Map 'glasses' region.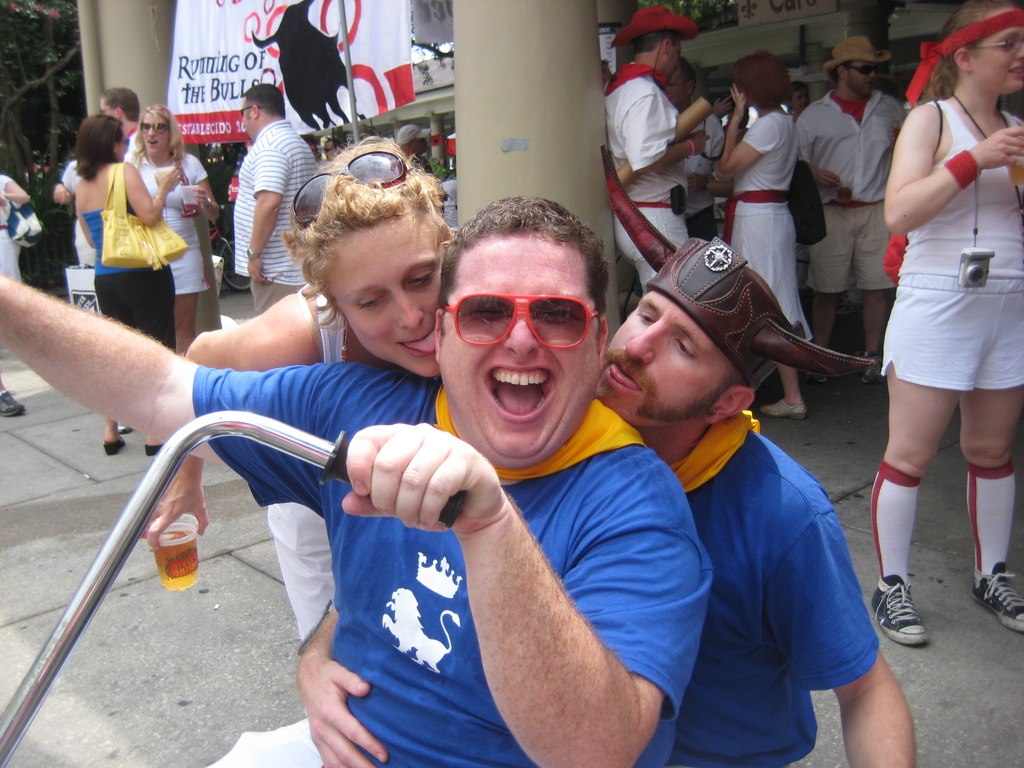
Mapped to locate(436, 287, 604, 355).
